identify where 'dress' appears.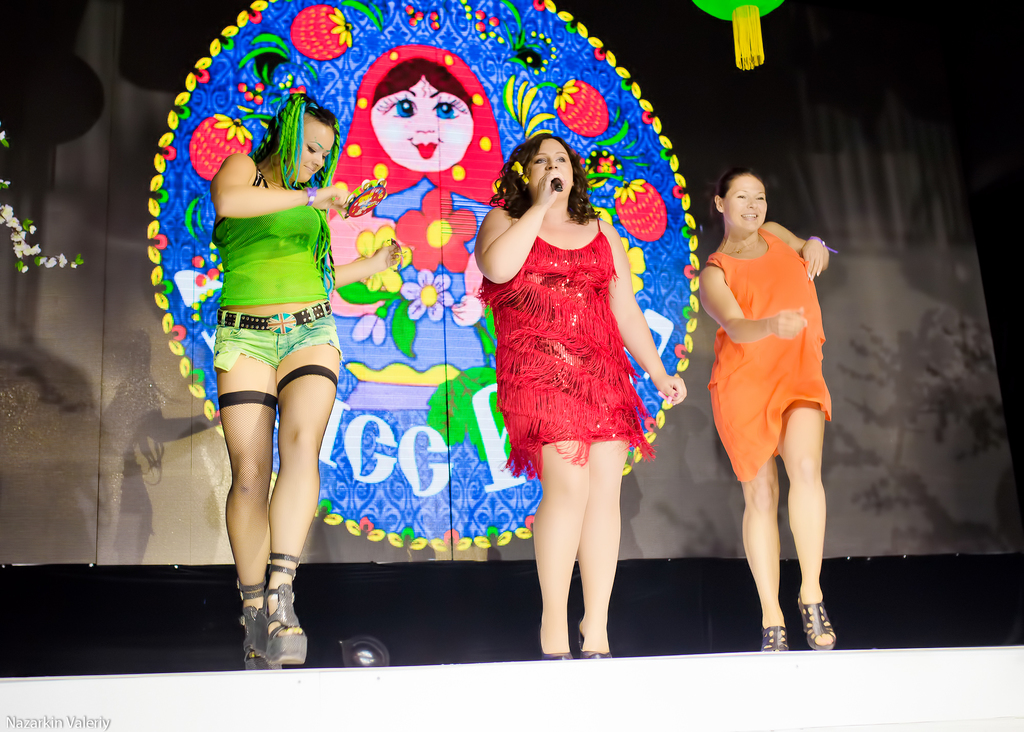
Appears at [left=702, top=225, right=835, bottom=487].
